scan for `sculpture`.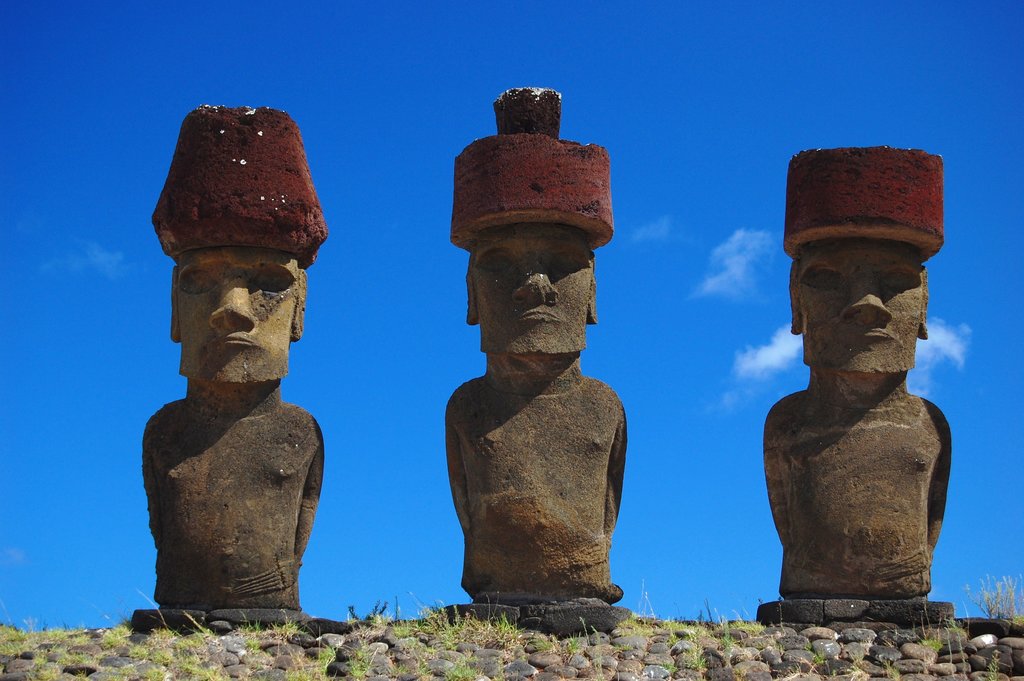
Scan result: detection(749, 152, 963, 633).
